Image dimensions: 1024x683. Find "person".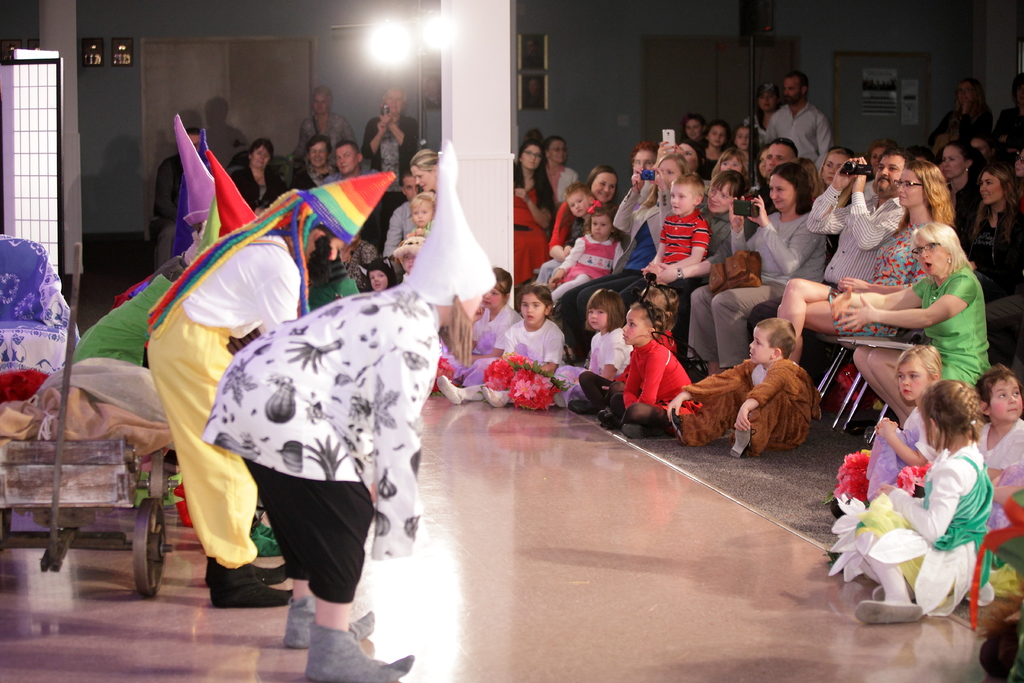
locate(863, 347, 938, 509).
